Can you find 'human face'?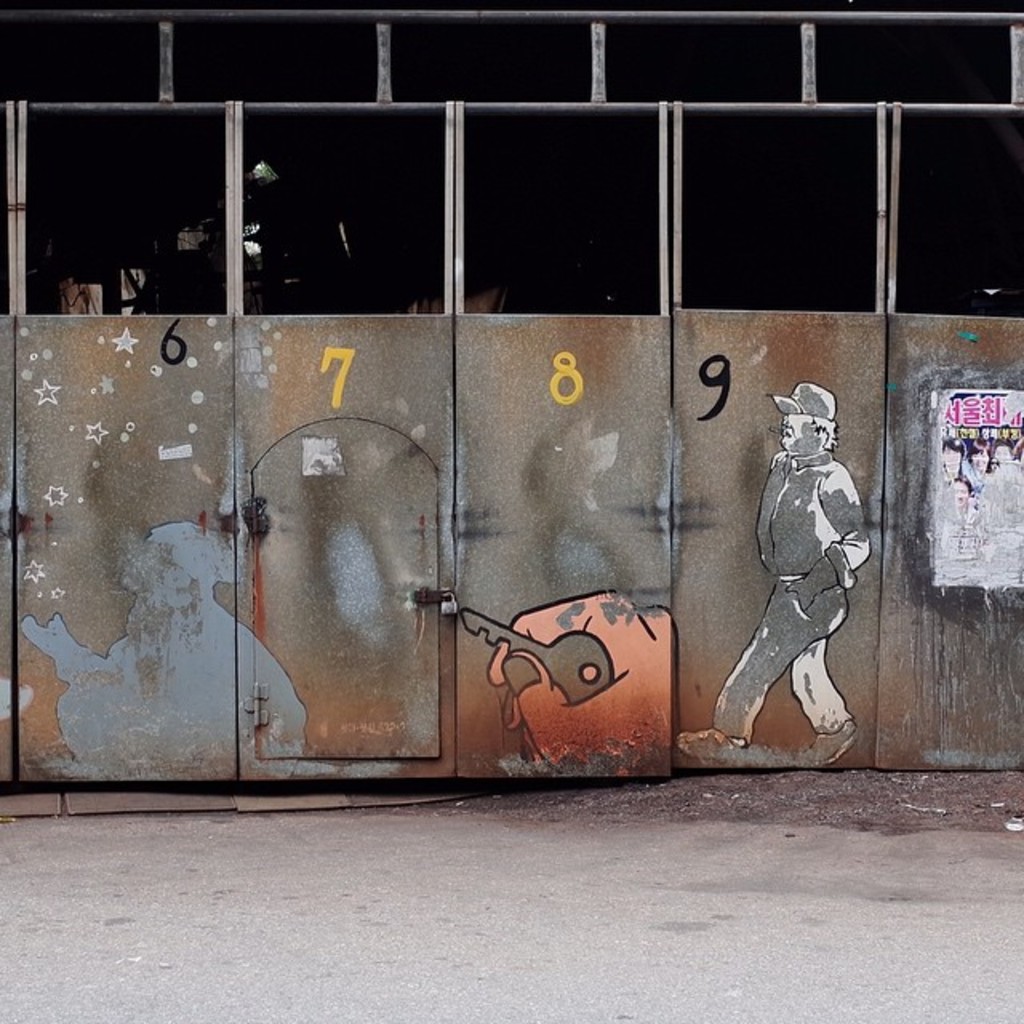
Yes, bounding box: <region>949, 477, 971, 507</region>.
